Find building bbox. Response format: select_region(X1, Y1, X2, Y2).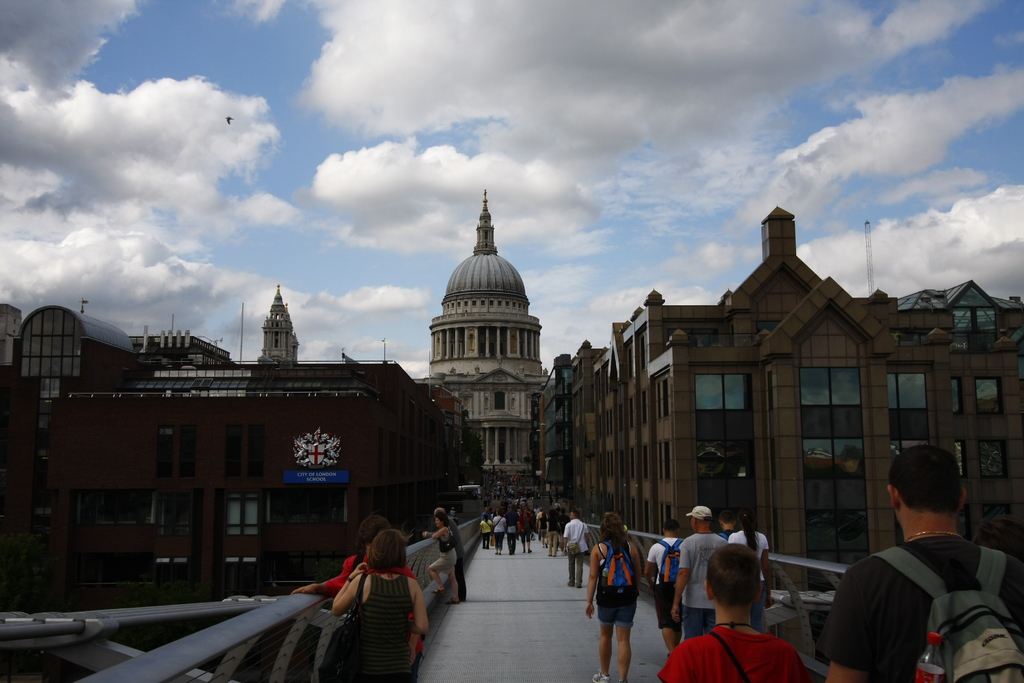
select_region(535, 202, 1023, 636).
